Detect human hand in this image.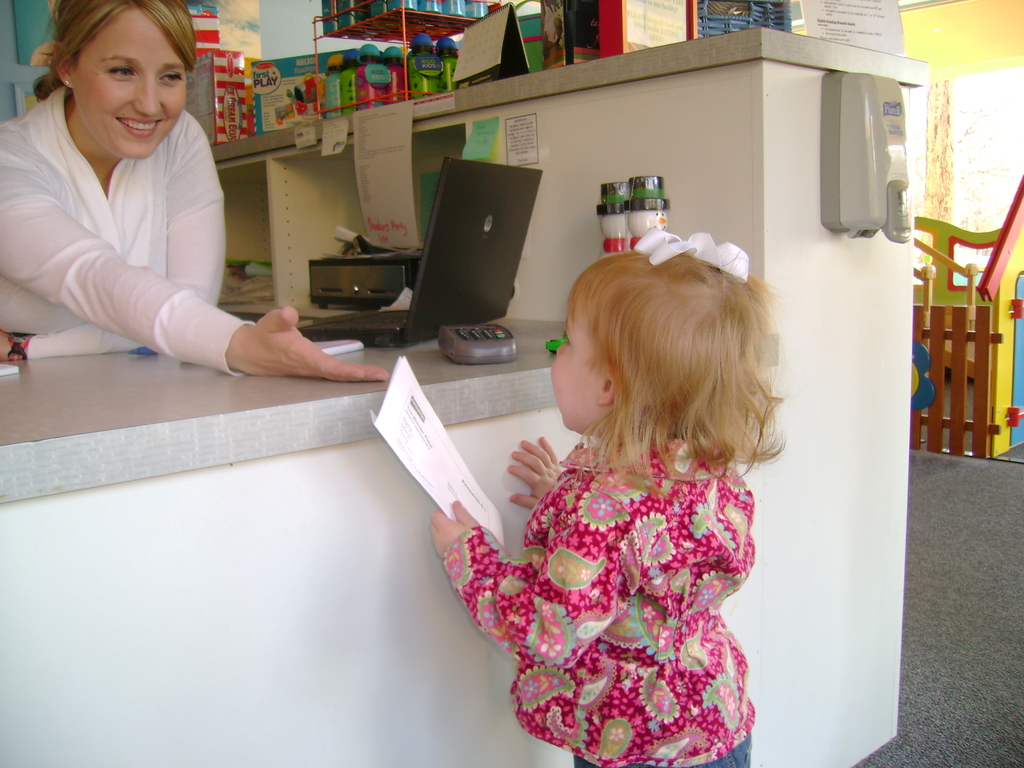
Detection: left=429, top=500, right=477, bottom=561.
